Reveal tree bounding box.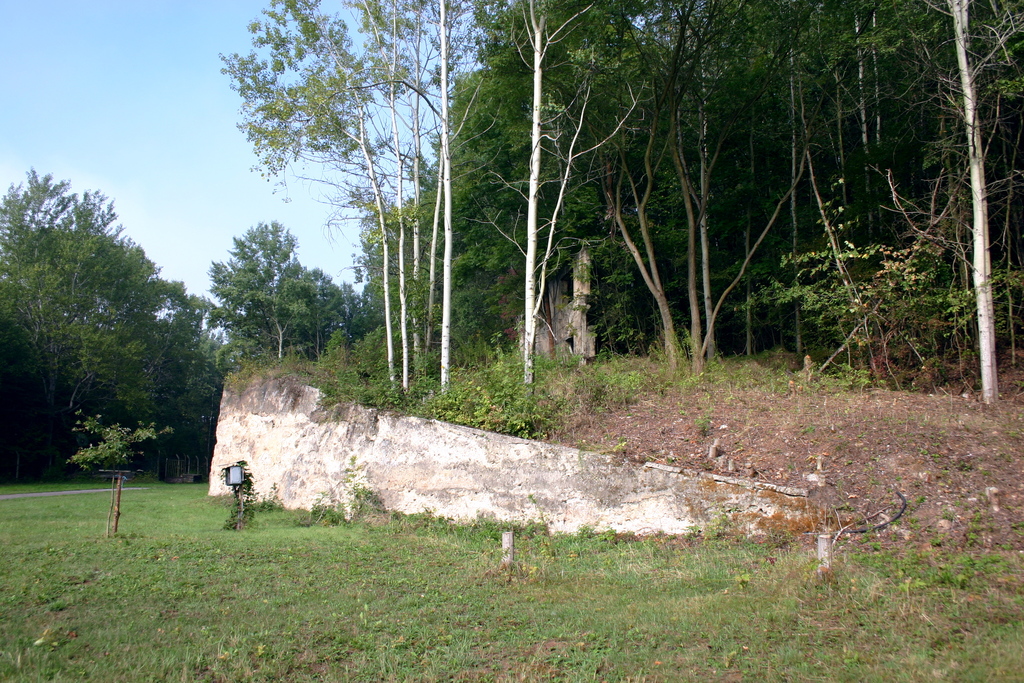
Revealed: 207,217,311,362.
